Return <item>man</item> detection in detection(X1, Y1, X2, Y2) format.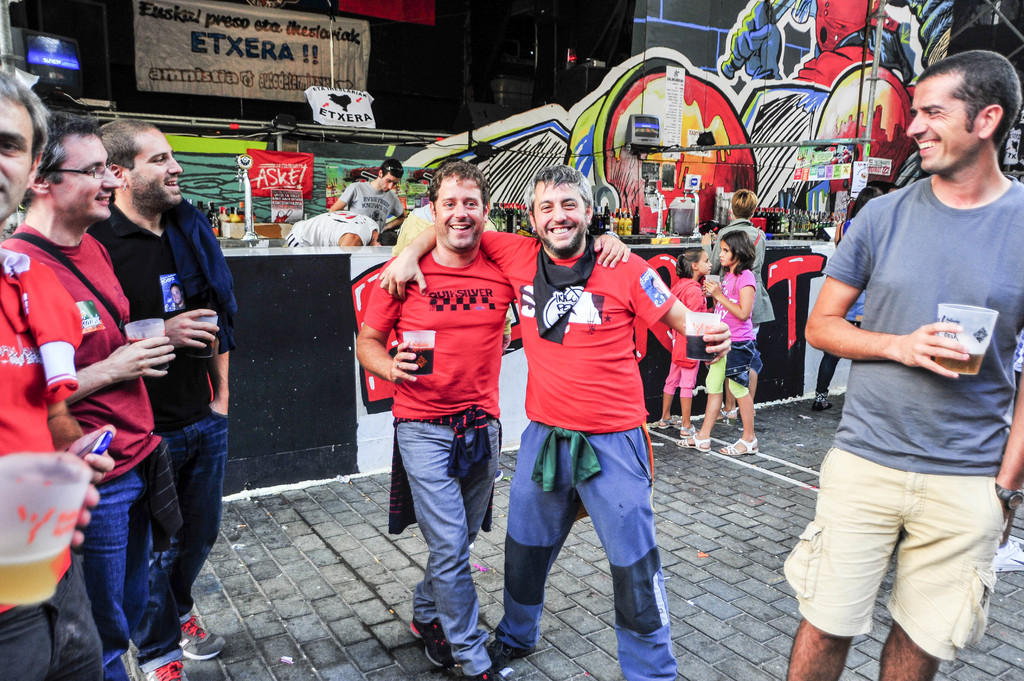
detection(82, 118, 239, 680).
